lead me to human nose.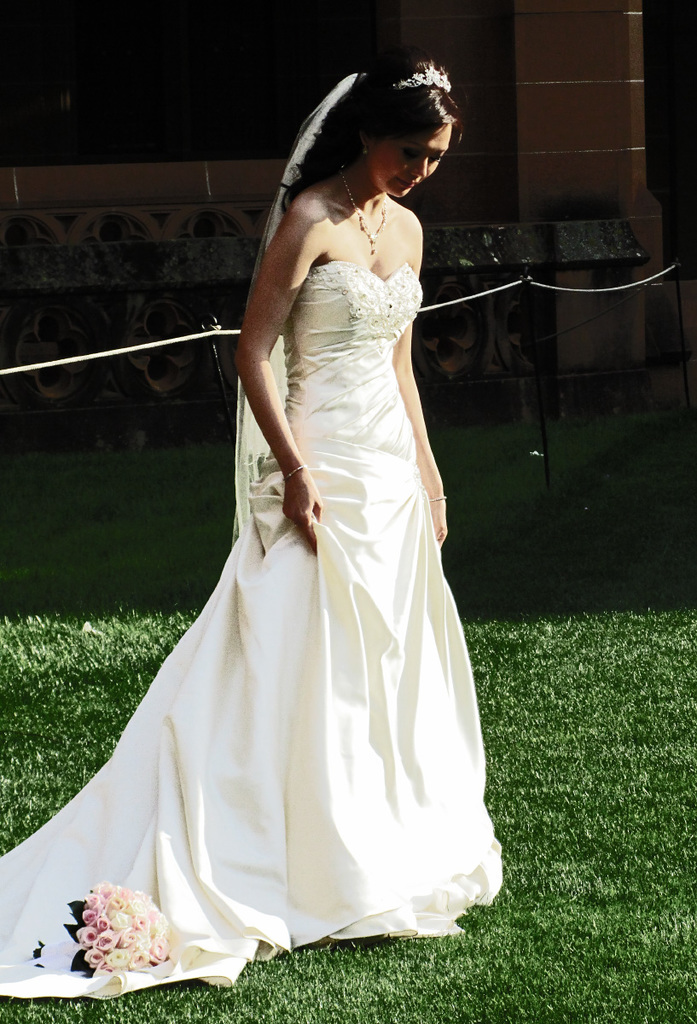
Lead to locate(410, 154, 432, 179).
